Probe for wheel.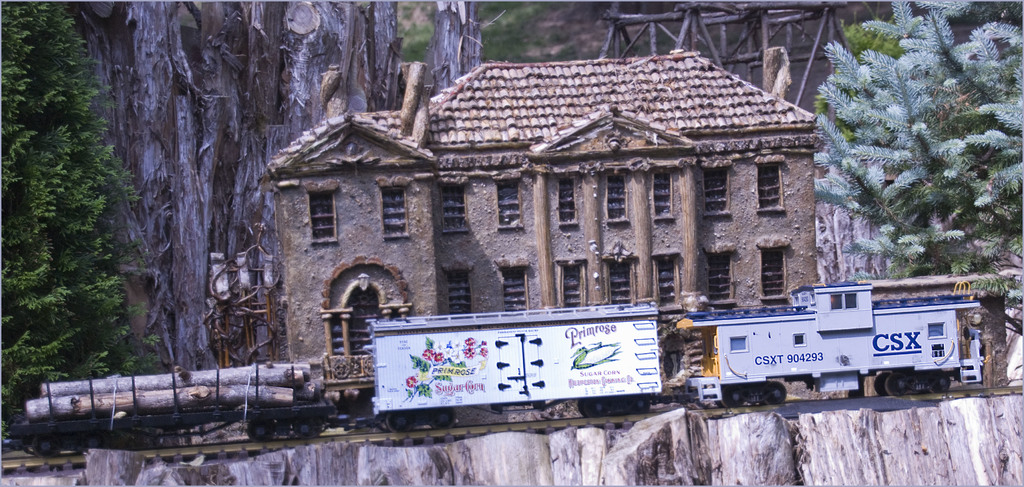
Probe result: 248:415:277:442.
